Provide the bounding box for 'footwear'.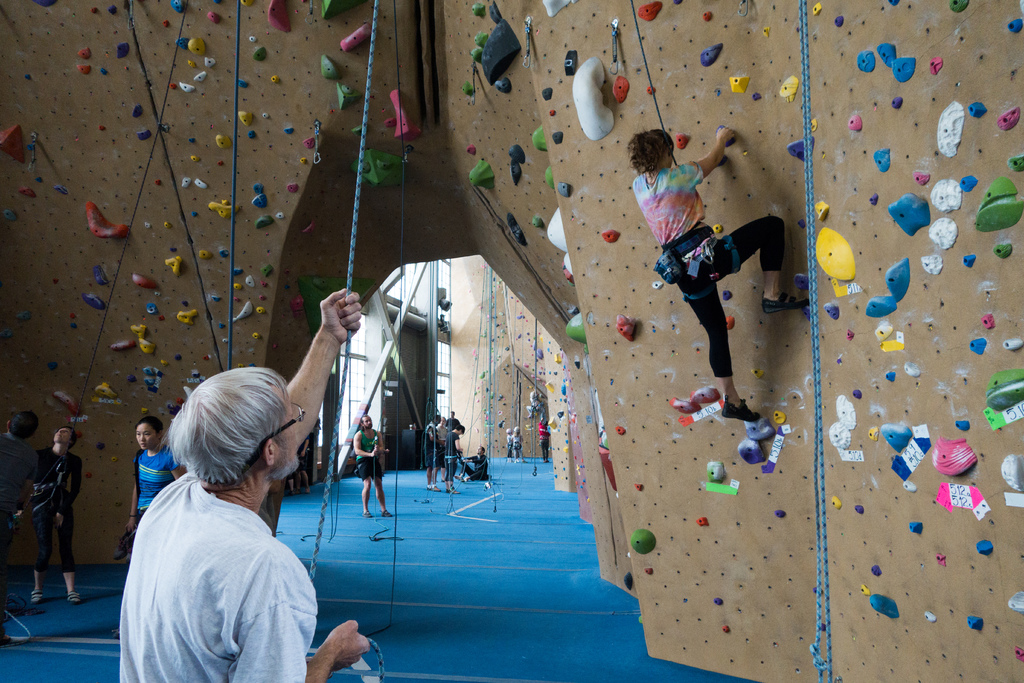
Rect(125, 528, 137, 562).
